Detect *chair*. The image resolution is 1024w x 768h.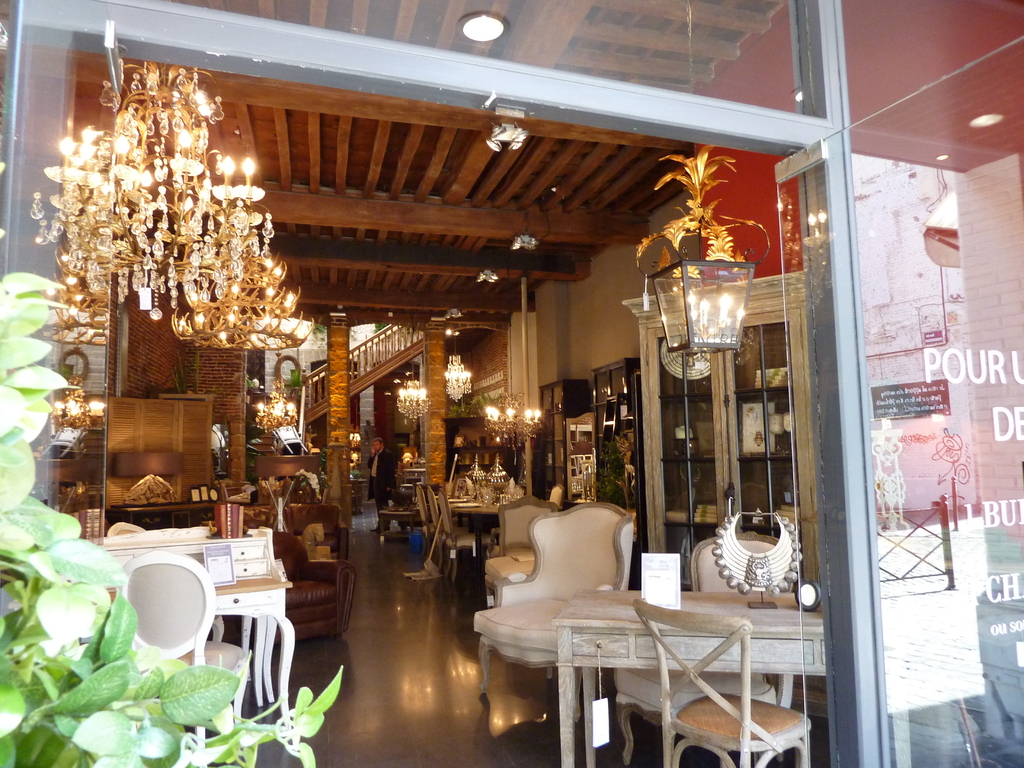
[424,486,472,566].
